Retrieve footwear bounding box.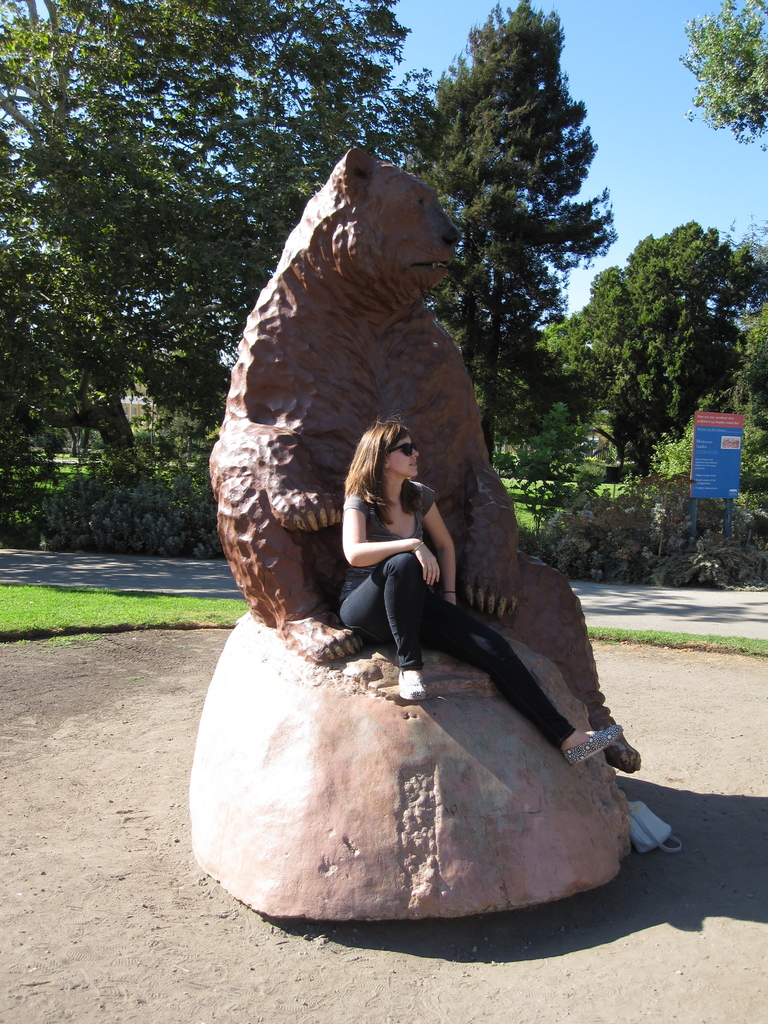
Bounding box: [398, 667, 426, 700].
